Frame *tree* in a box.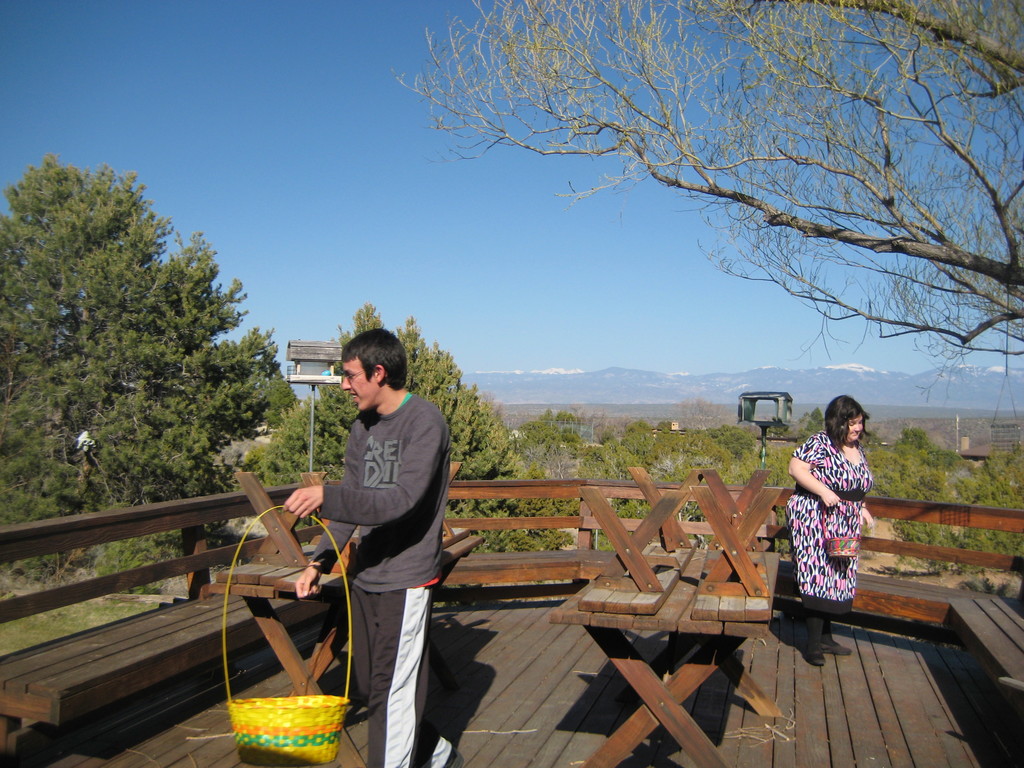
[left=239, top=325, right=303, bottom=428].
